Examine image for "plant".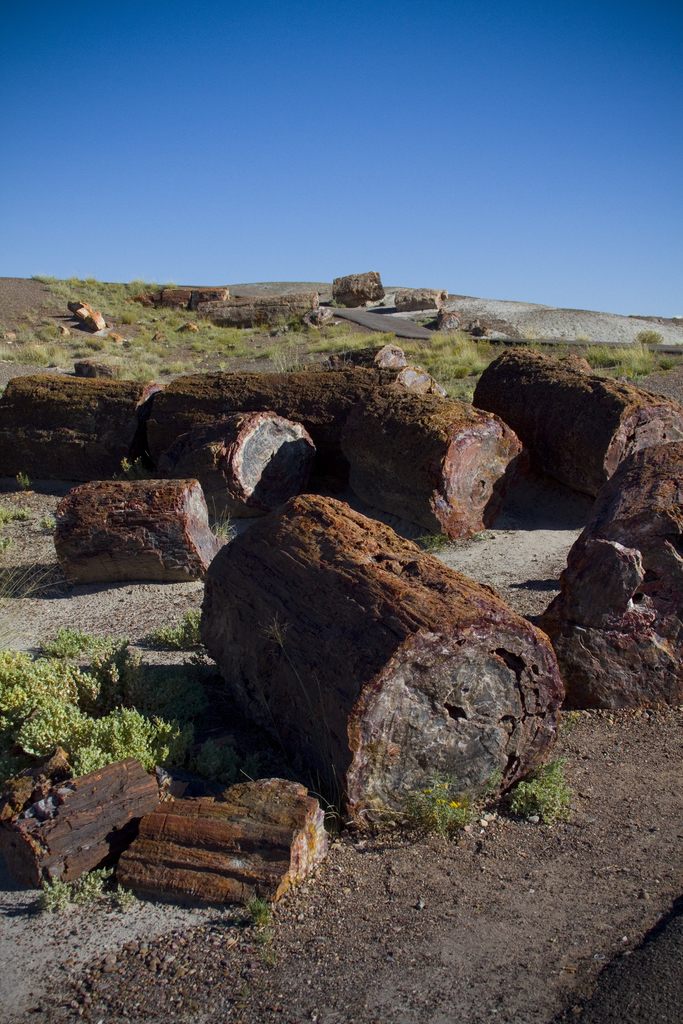
Examination result: [273,347,309,373].
